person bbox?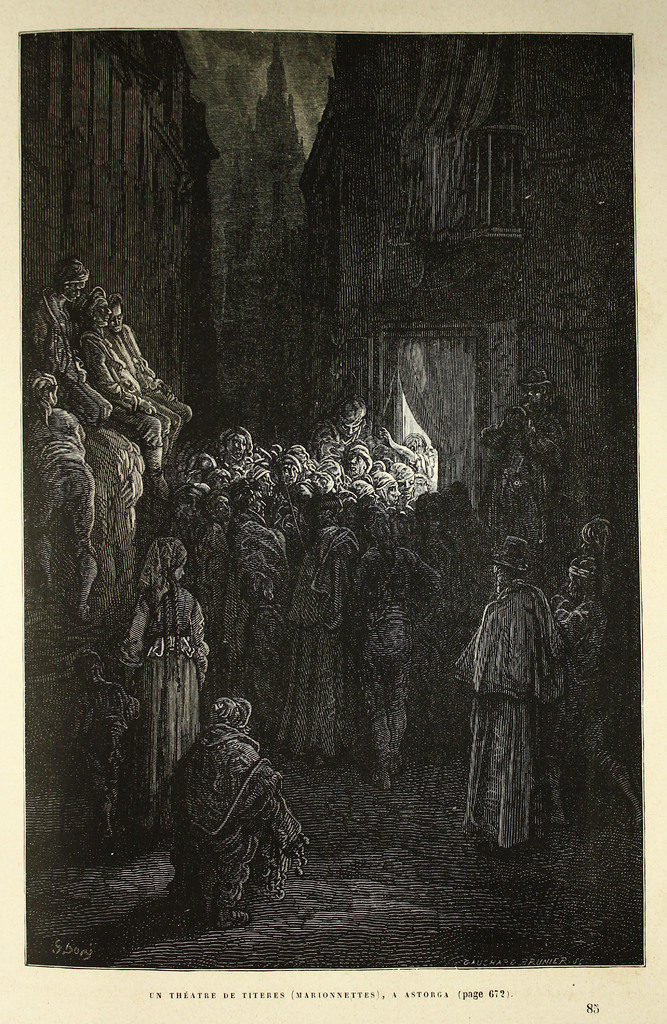
<bbox>113, 527, 211, 791</bbox>
